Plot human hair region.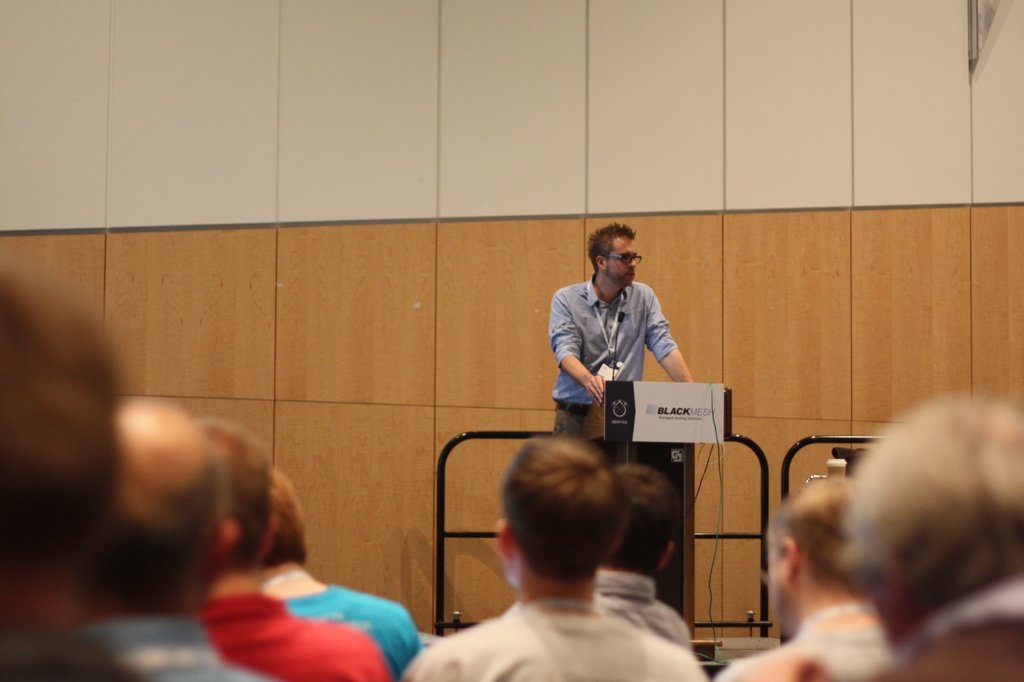
Plotted at box=[501, 435, 630, 585].
